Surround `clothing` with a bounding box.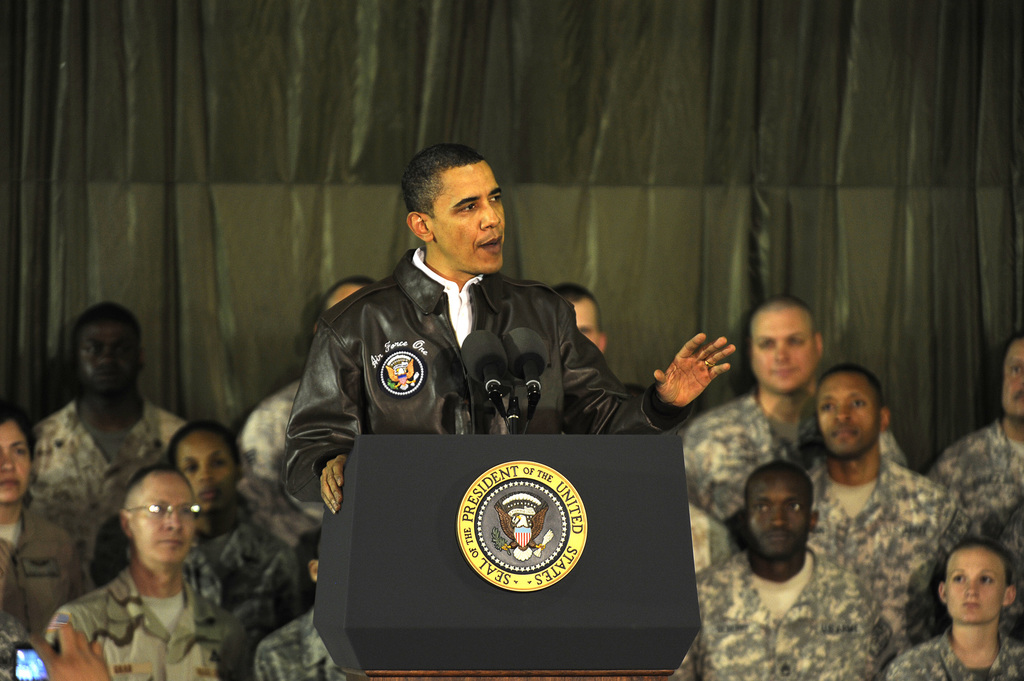
(182, 509, 300, 632).
